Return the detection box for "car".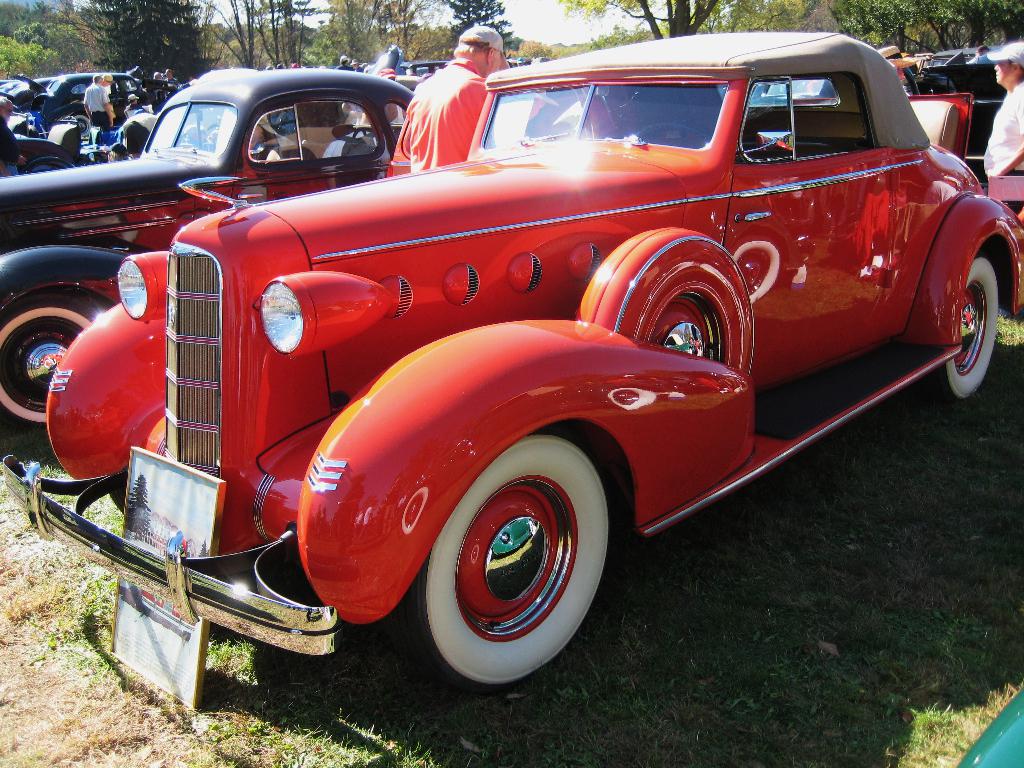
55,15,1023,723.
